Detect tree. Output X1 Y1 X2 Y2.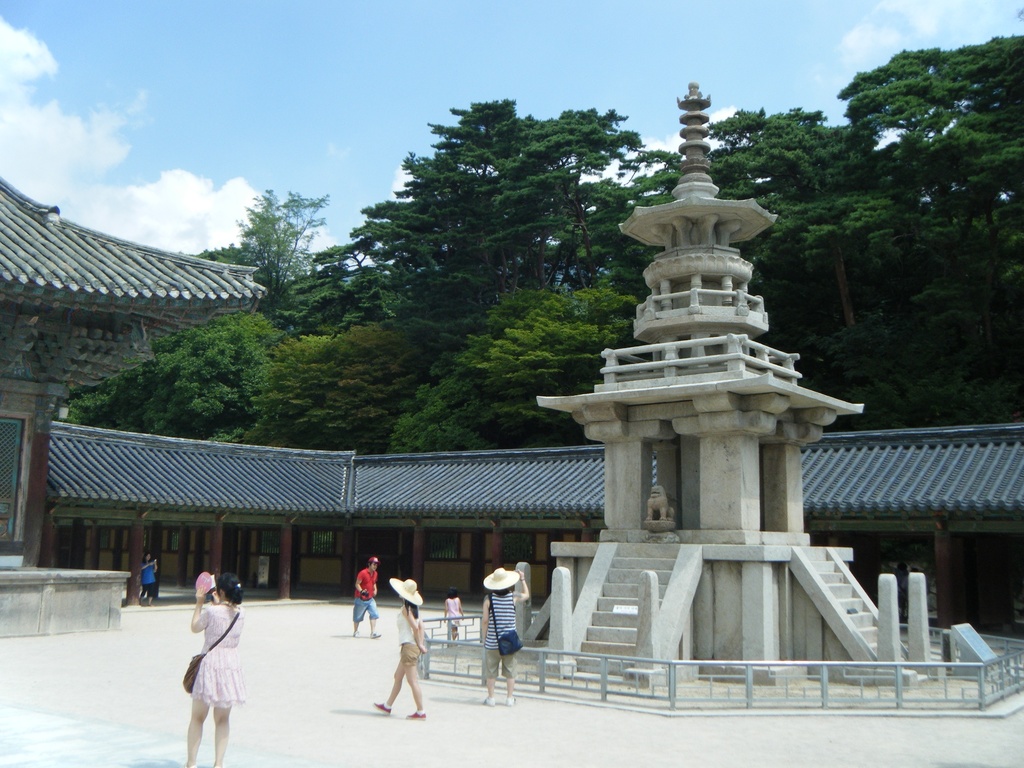
255 326 479 458.
